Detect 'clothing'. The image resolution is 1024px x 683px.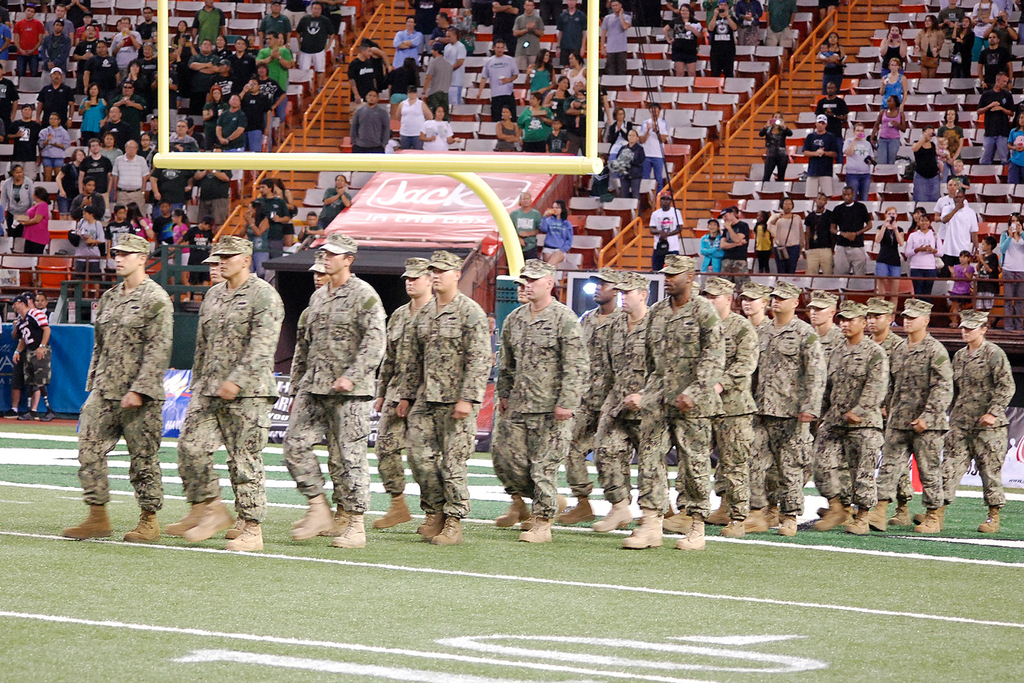
pyautogui.locateOnScreen(599, 10, 634, 78).
